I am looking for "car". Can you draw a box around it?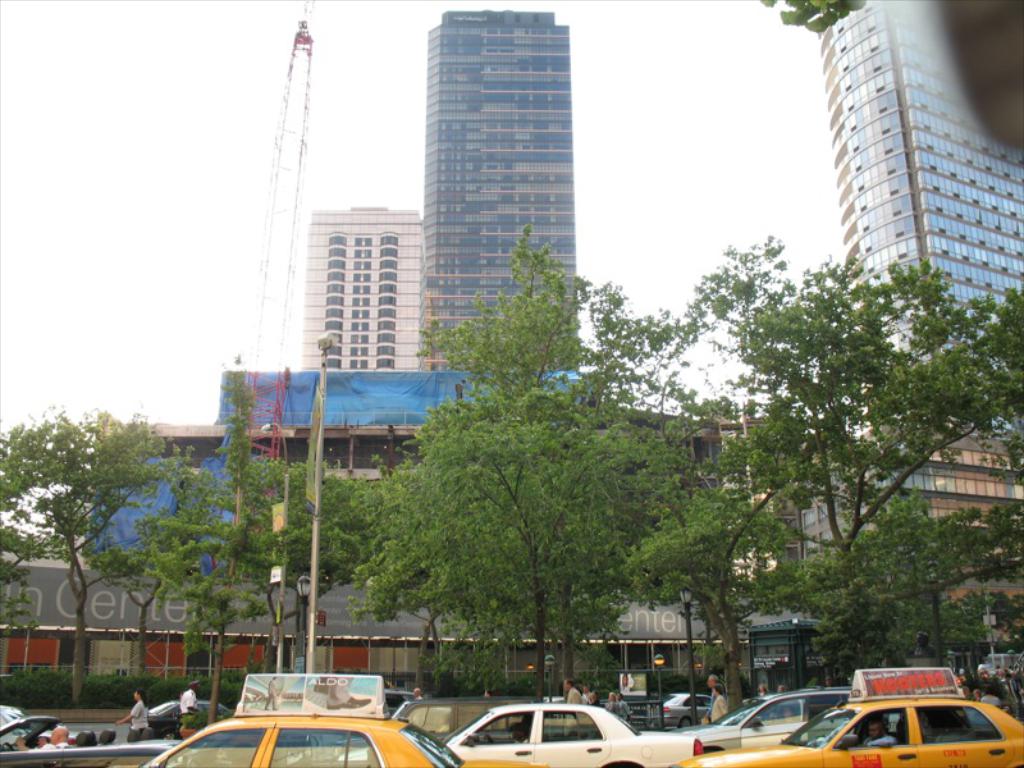
Sure, the bounding box is box=[692, 682, 876, 754].
